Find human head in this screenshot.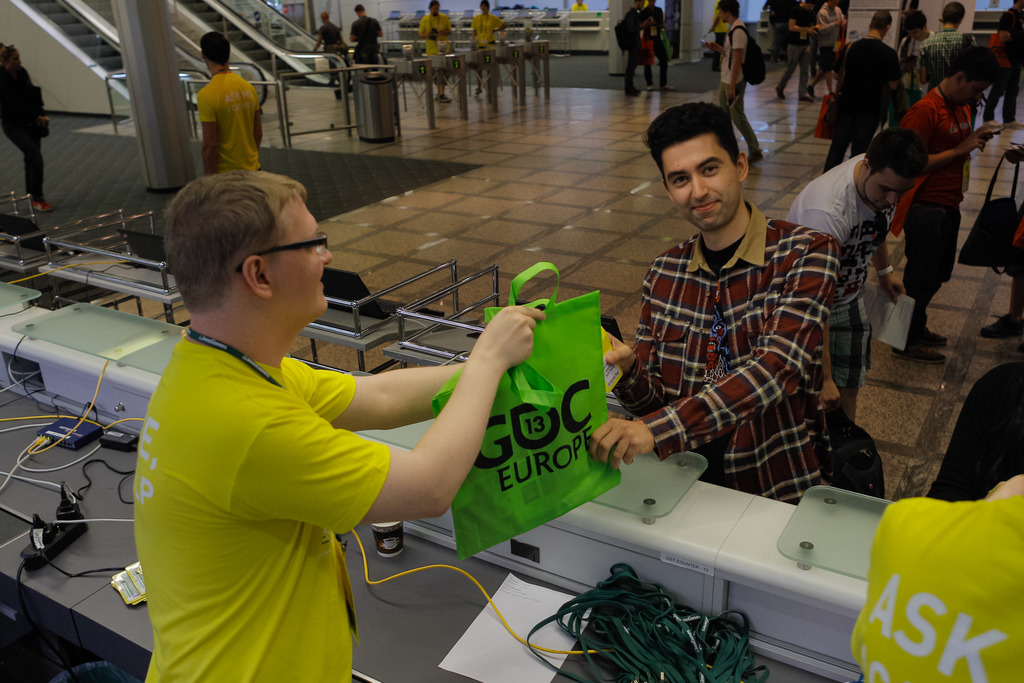
The bounding box for human head is box(825, 0, 837, 10).
